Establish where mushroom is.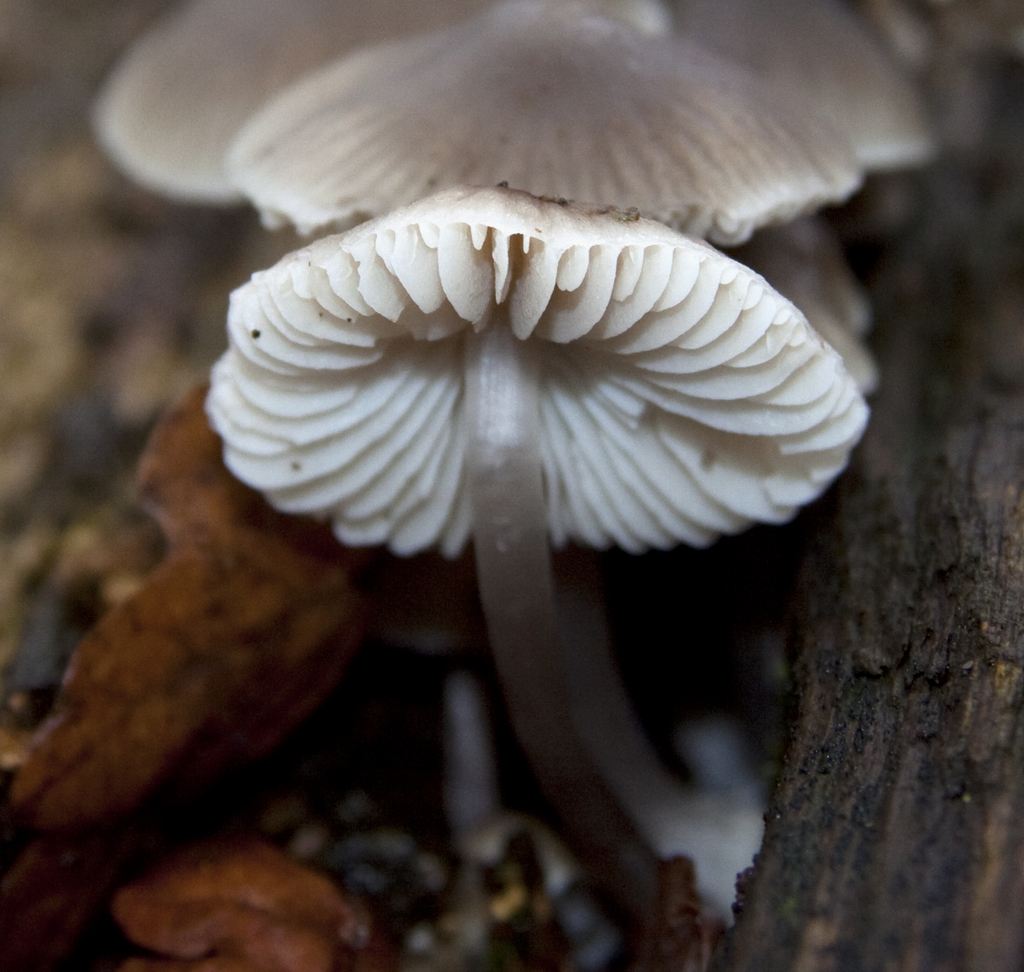
Established at {"left": 89, "top": 0, "right": 942, "bottom": 389}.
